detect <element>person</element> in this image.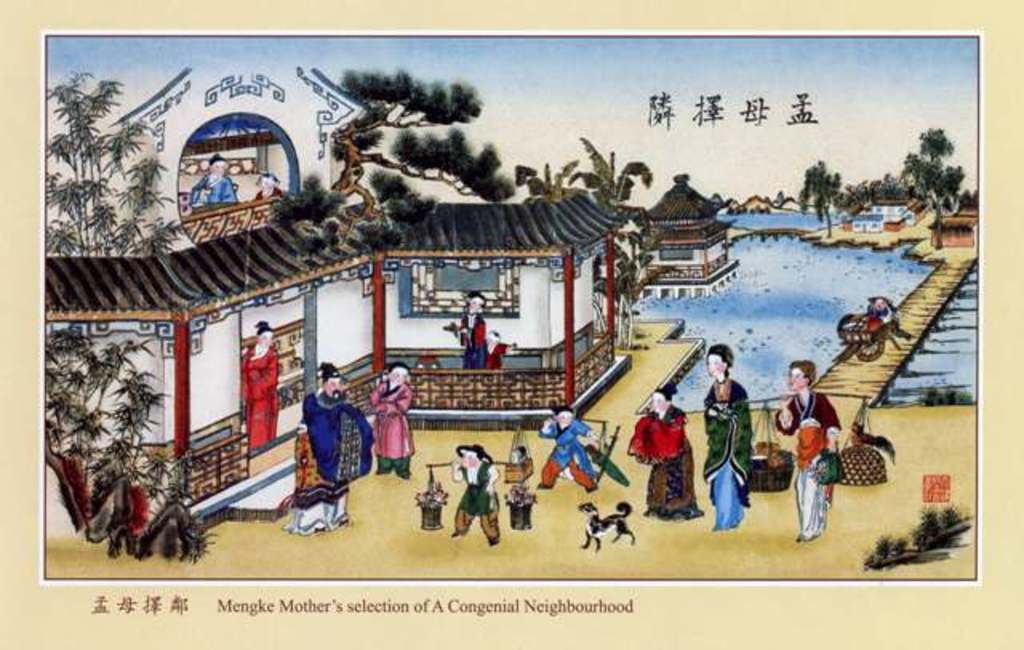
Detection: [282,357,373,538].
